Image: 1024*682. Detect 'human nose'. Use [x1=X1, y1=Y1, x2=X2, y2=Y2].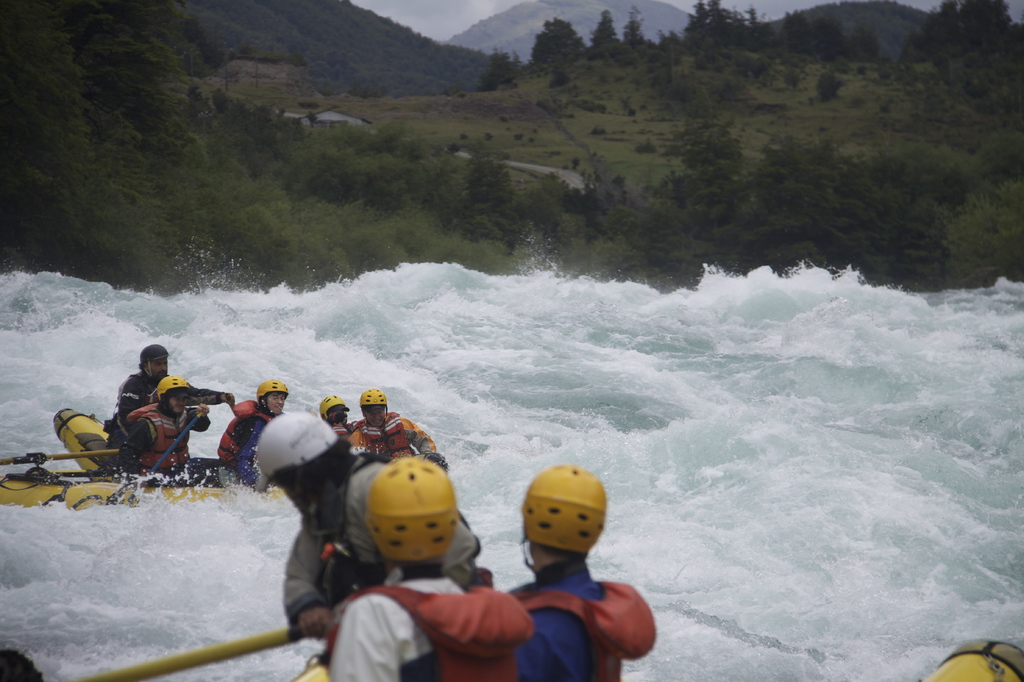
[x1=161, y1=365, x2=167, y2=375].
